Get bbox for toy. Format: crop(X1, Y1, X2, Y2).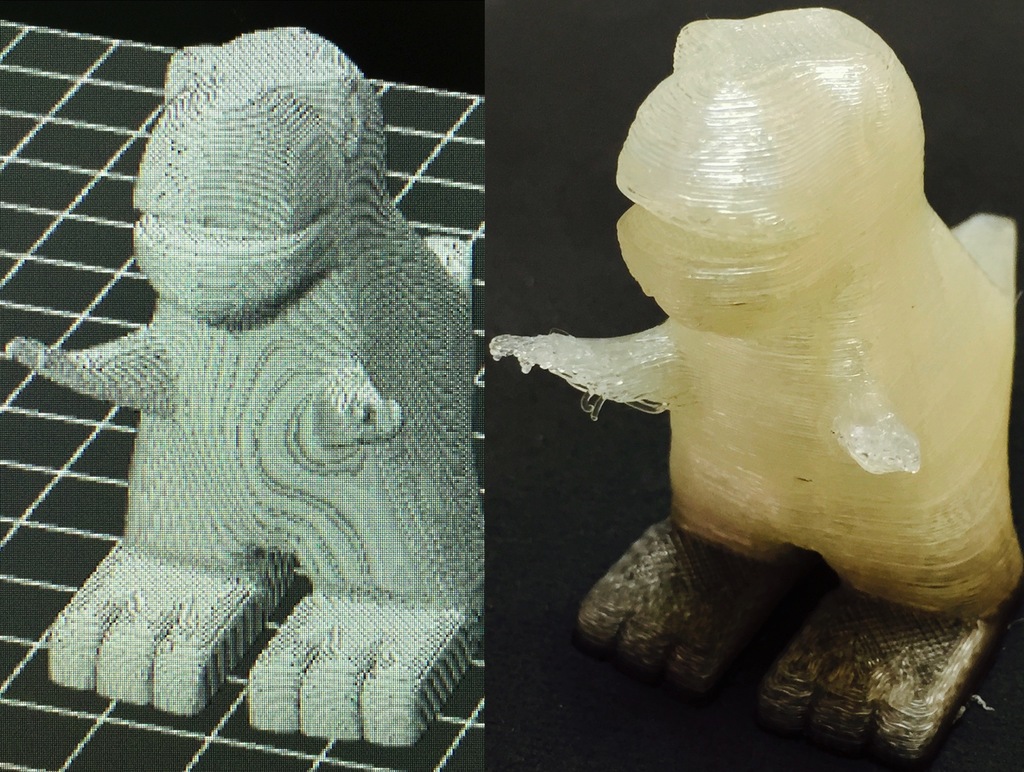
crop(3, 26, 493, 738).
